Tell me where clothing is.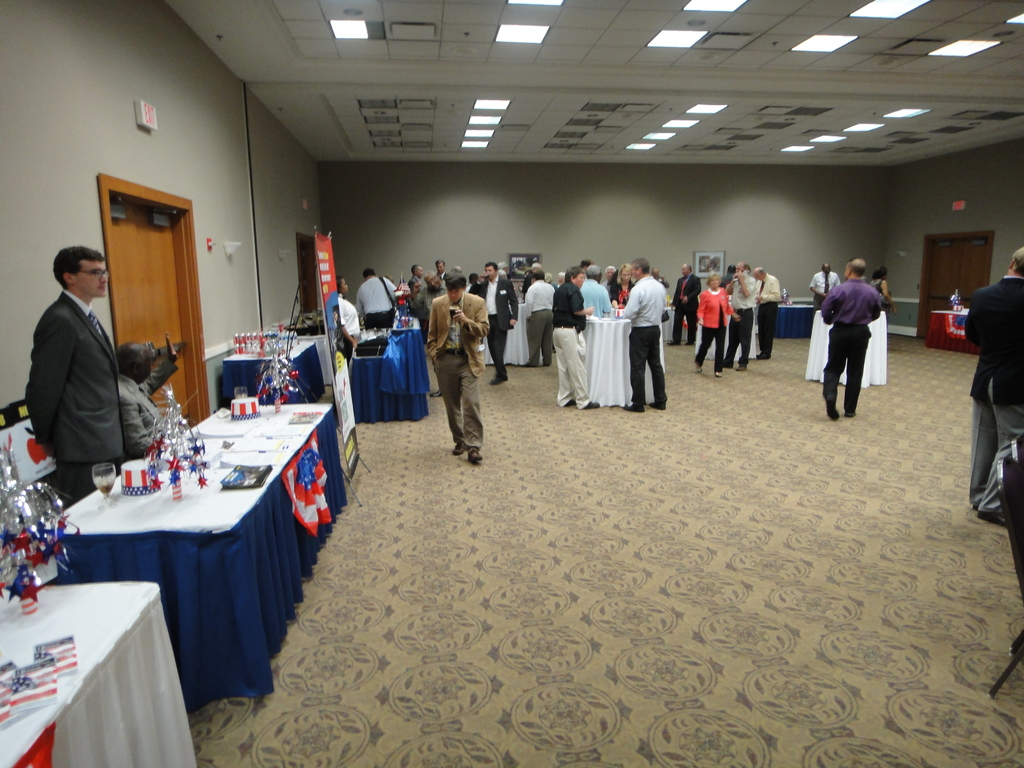
clothing is at left=410, top=279, right=425, bottom=330.
